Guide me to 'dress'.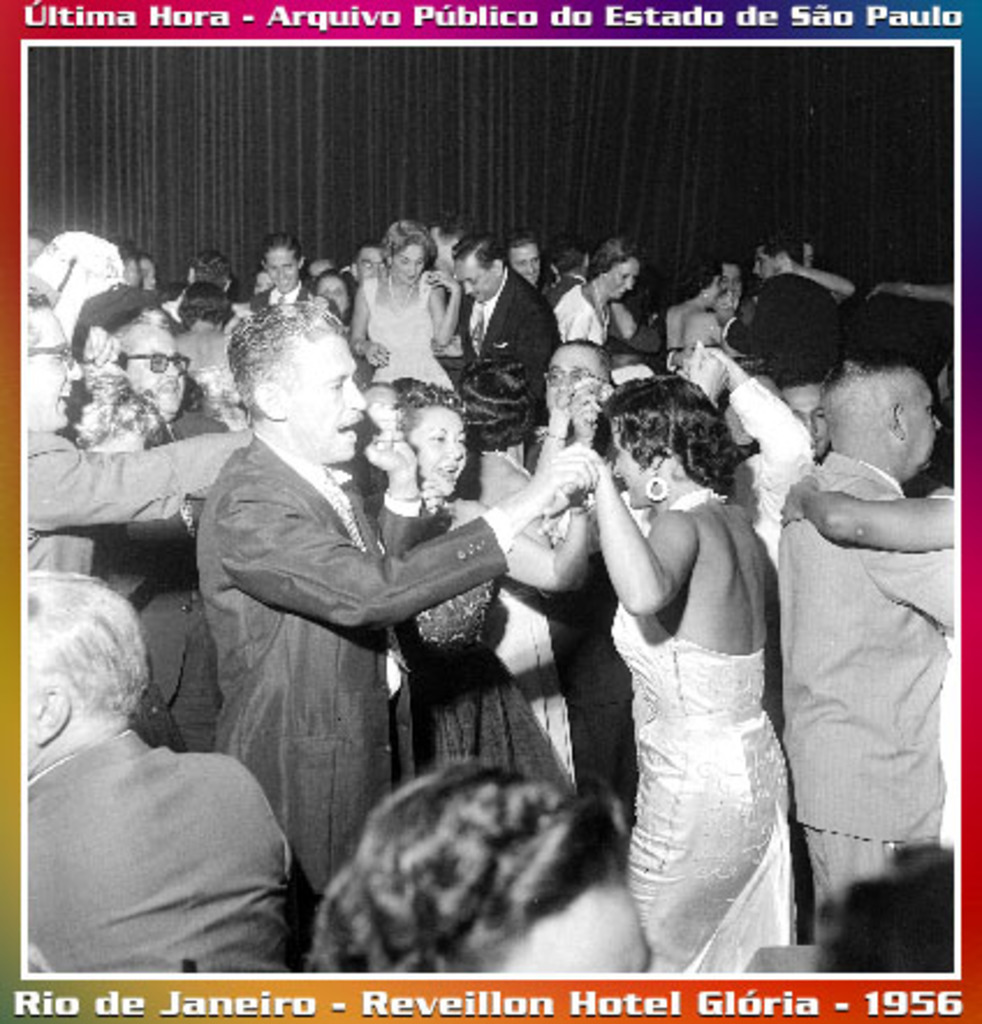
Guidance: <bbox>361, 271, 449, 389</bbox>.
